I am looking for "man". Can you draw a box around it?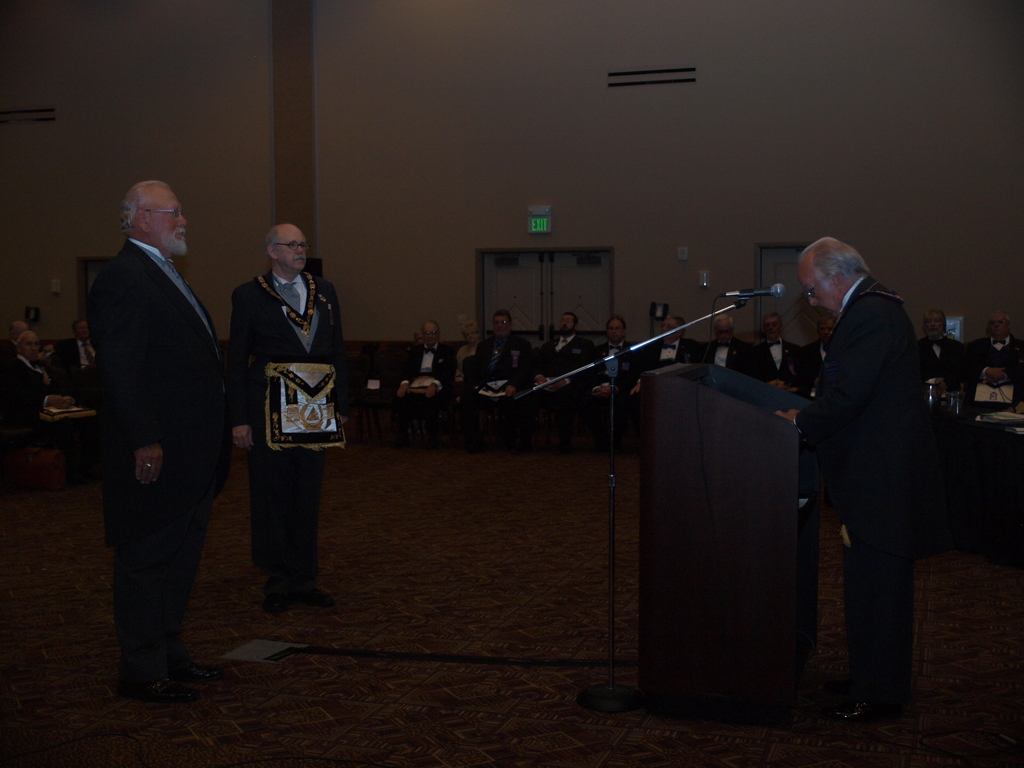
Sure, the bounding box is detection(73, 141, 235, 696).
